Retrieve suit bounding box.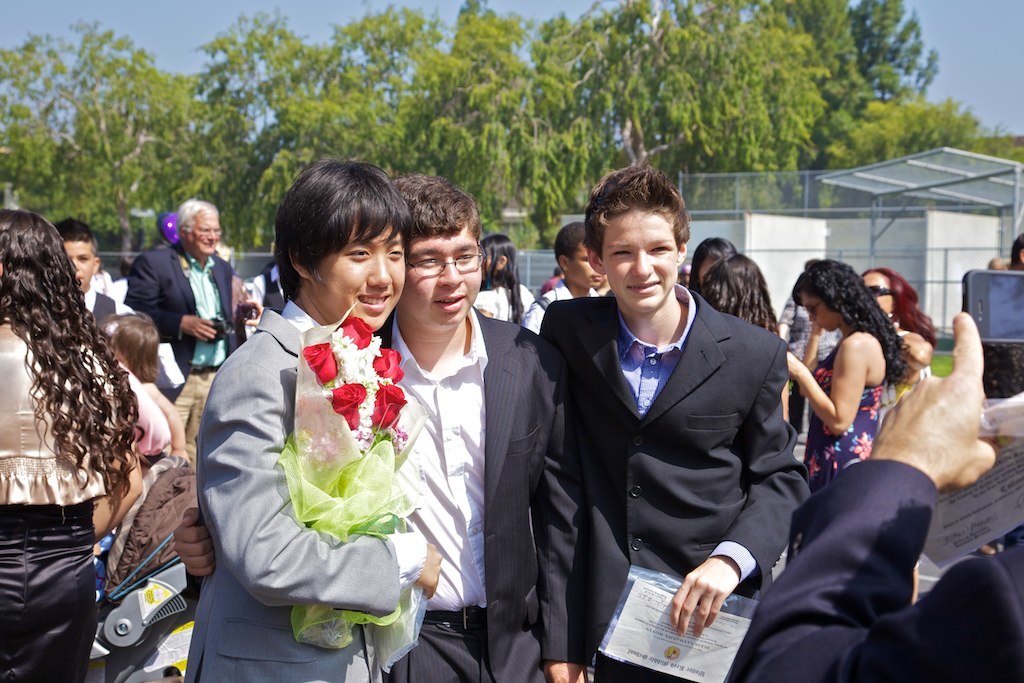
Bounding box: locate(540, 222, 819, 652).
